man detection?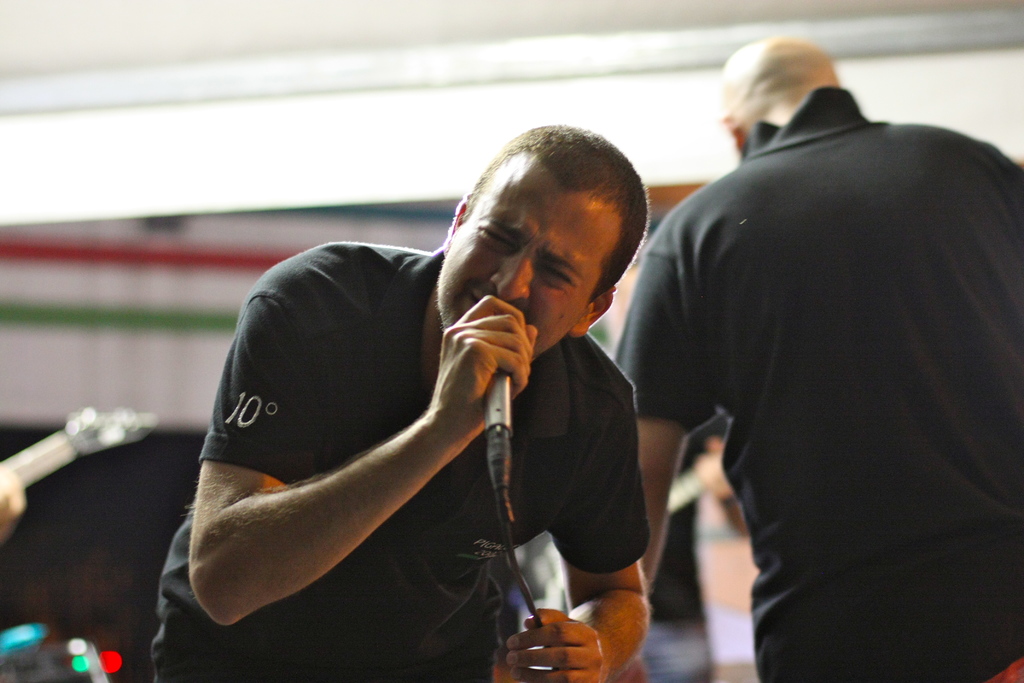
{"left": 93, "top": 136, "right": 673, "bottom": 682}
